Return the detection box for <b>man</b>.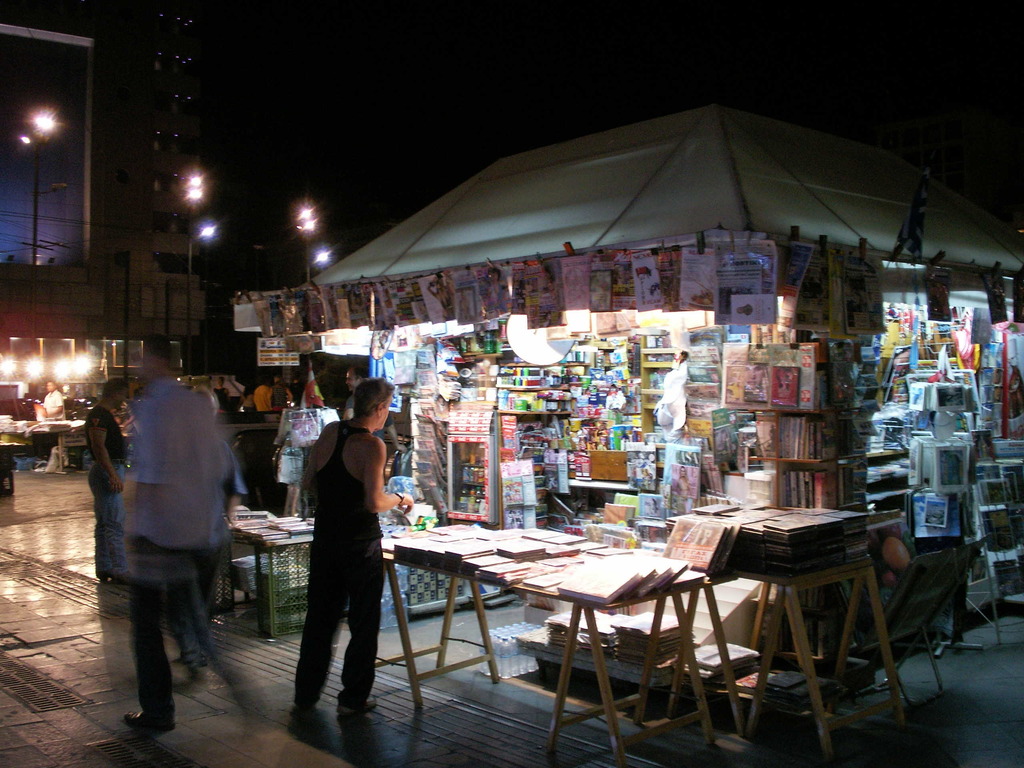
255, 372, 279, 410.
